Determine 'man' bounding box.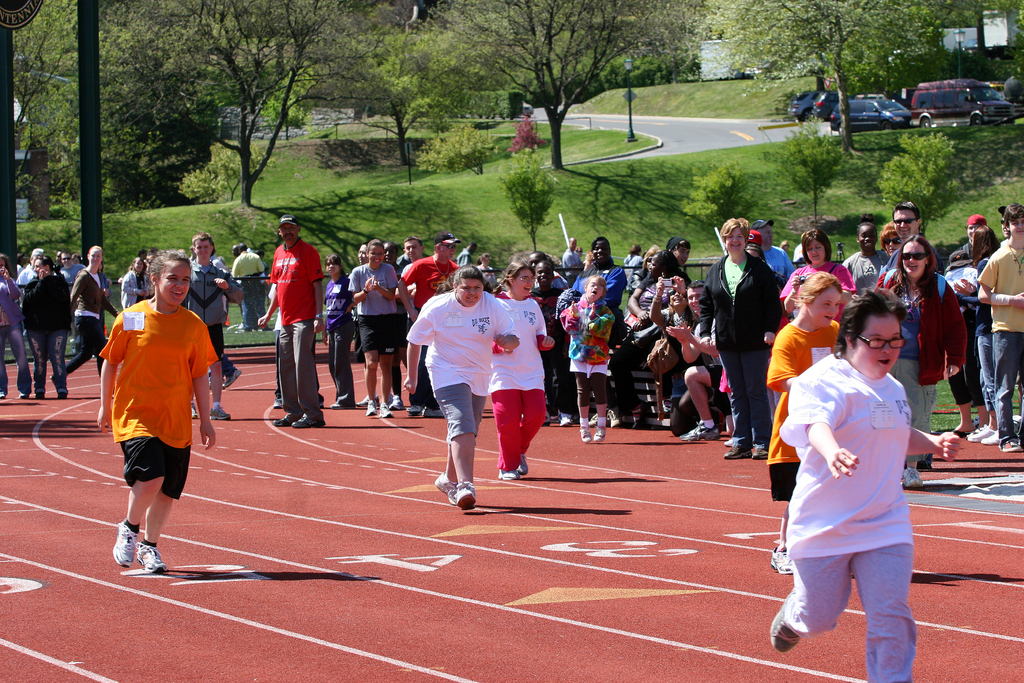
Determined: (58,249,88,295).
